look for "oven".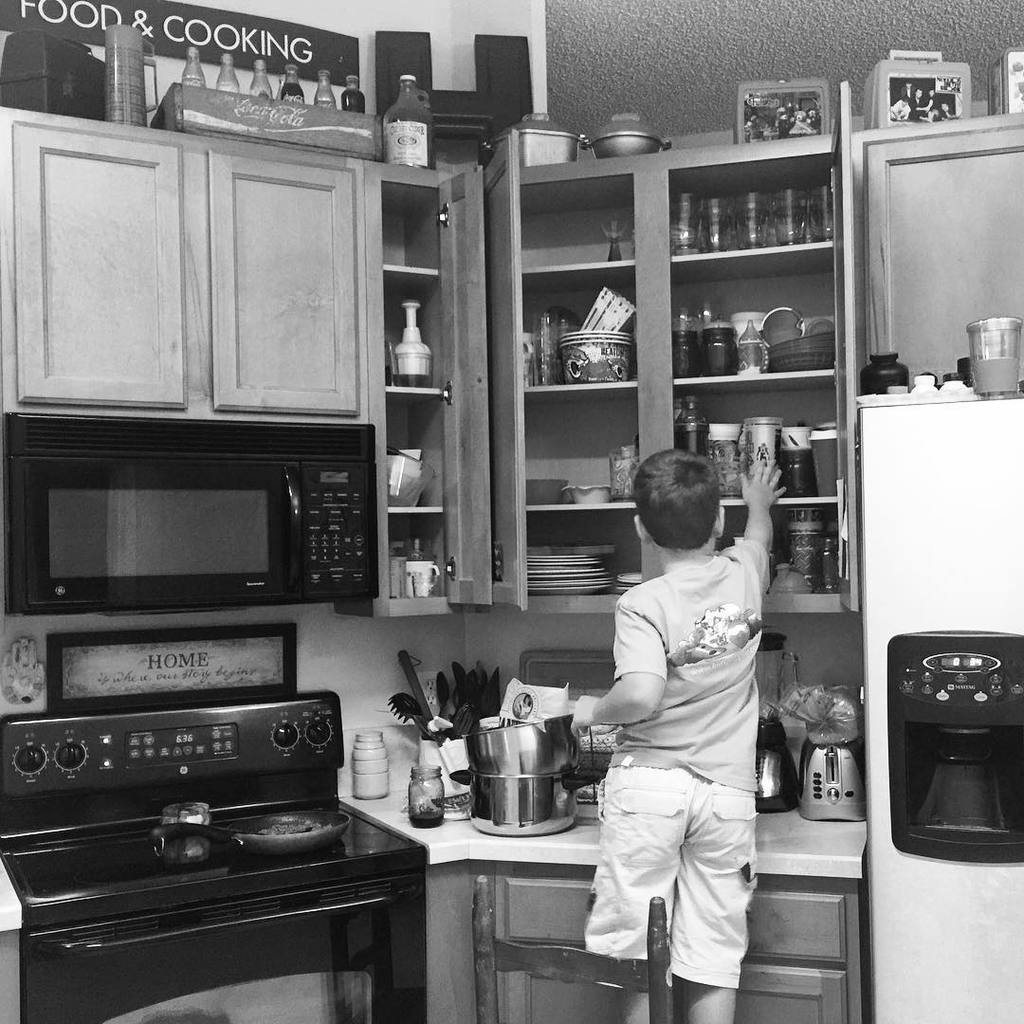
Found: locate(7, 405, 378, 611).
